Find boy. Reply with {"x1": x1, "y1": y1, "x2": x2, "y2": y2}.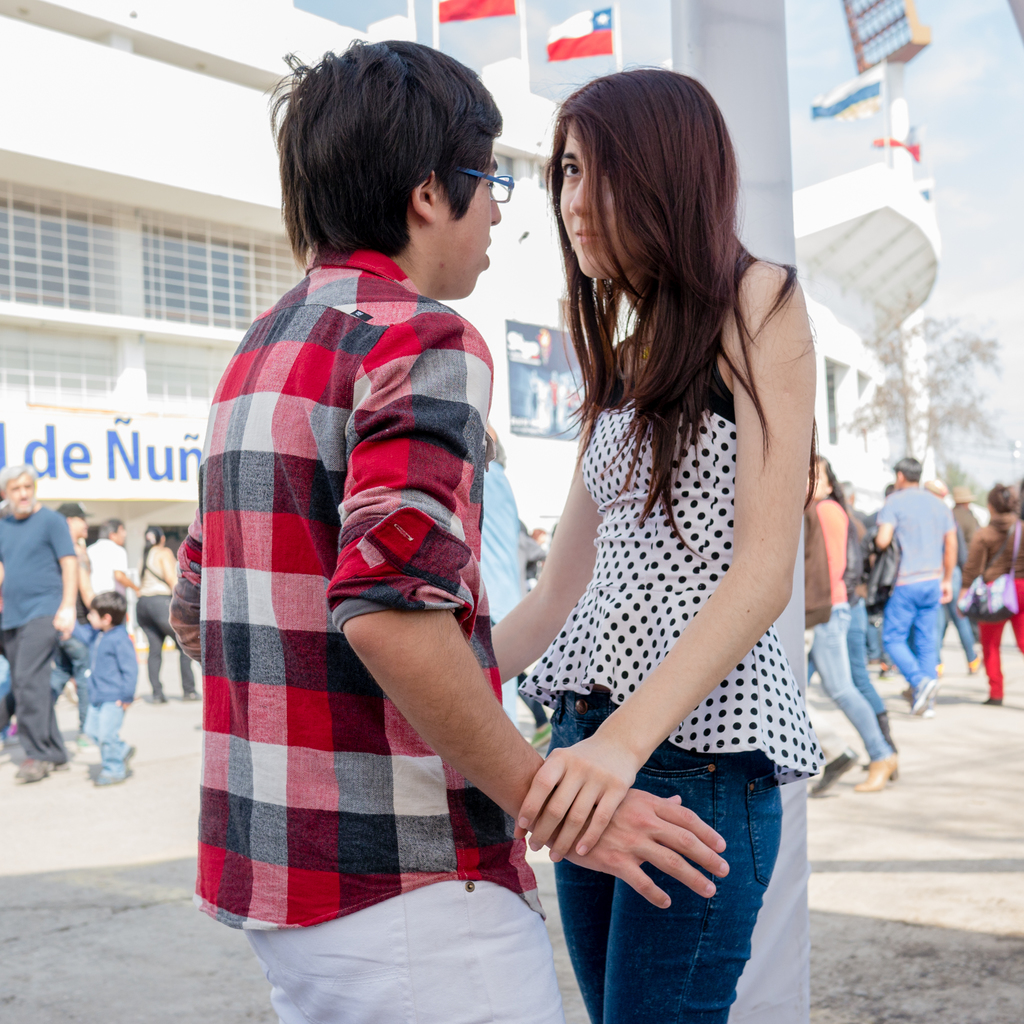
{"x1": 74, "y1": 593, "x2": 137, "y2": 786}.
